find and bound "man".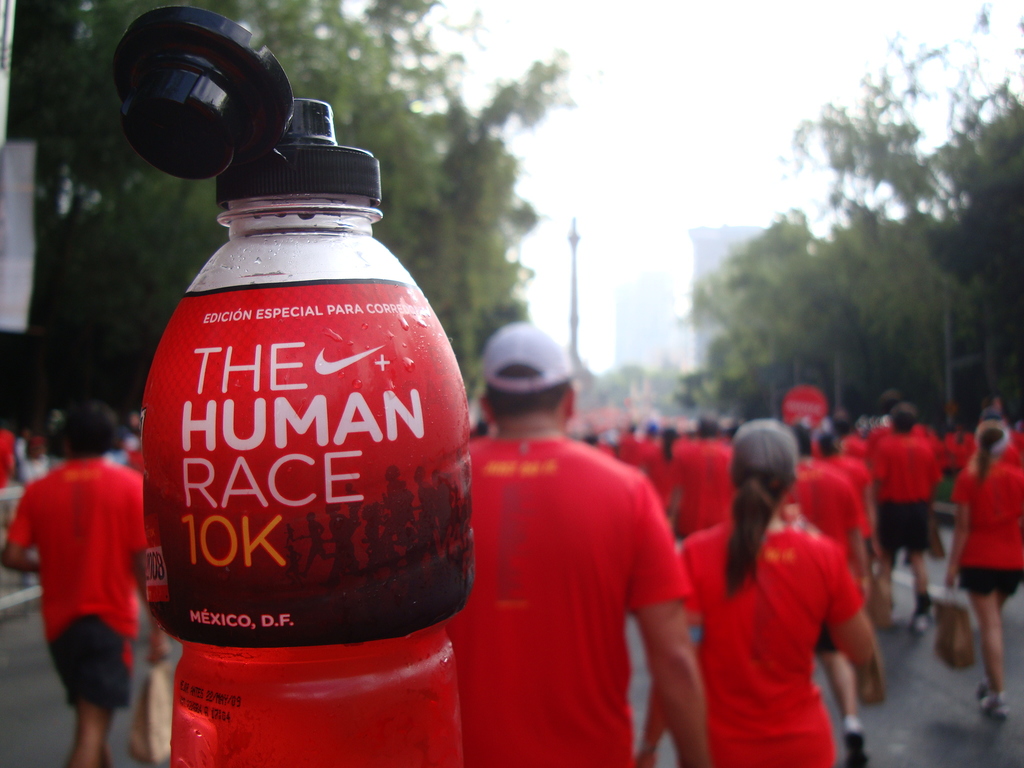
Bound: [22, 402, 148, 758].
